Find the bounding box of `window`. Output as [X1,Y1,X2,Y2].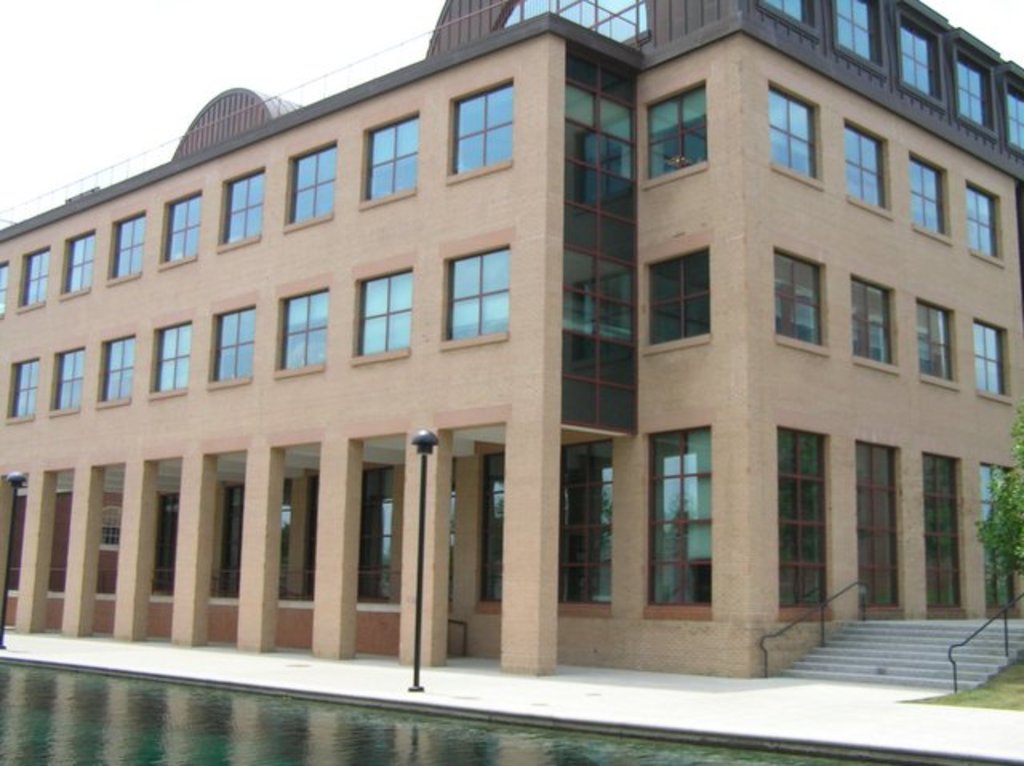
[358,93,419,209].
